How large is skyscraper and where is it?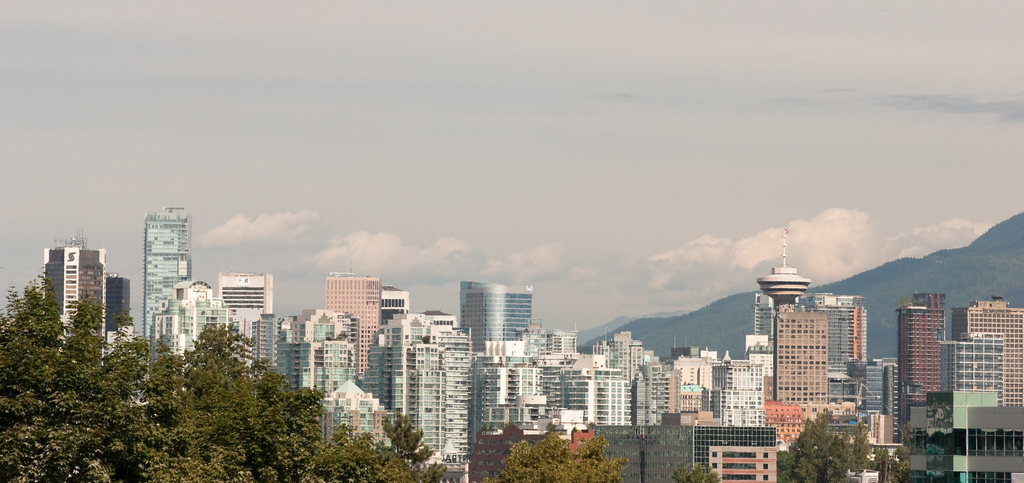
Bounding box: (187,279,218,343).
